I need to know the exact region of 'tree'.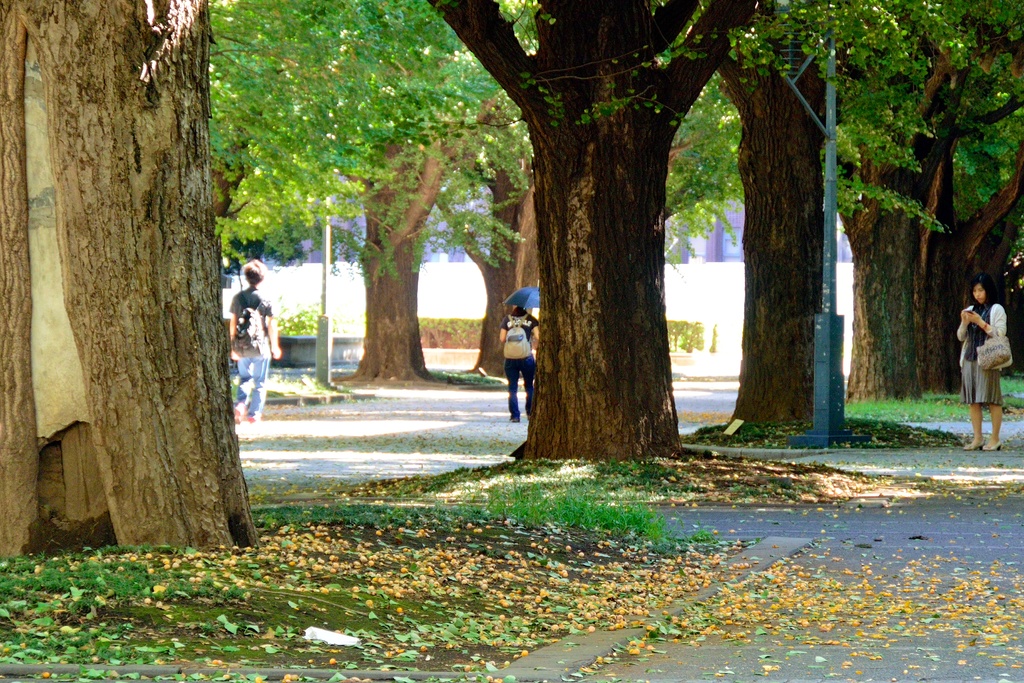
Region: {"x1": 431, "y1": 108, "x2": 749, "y2": 390}.
